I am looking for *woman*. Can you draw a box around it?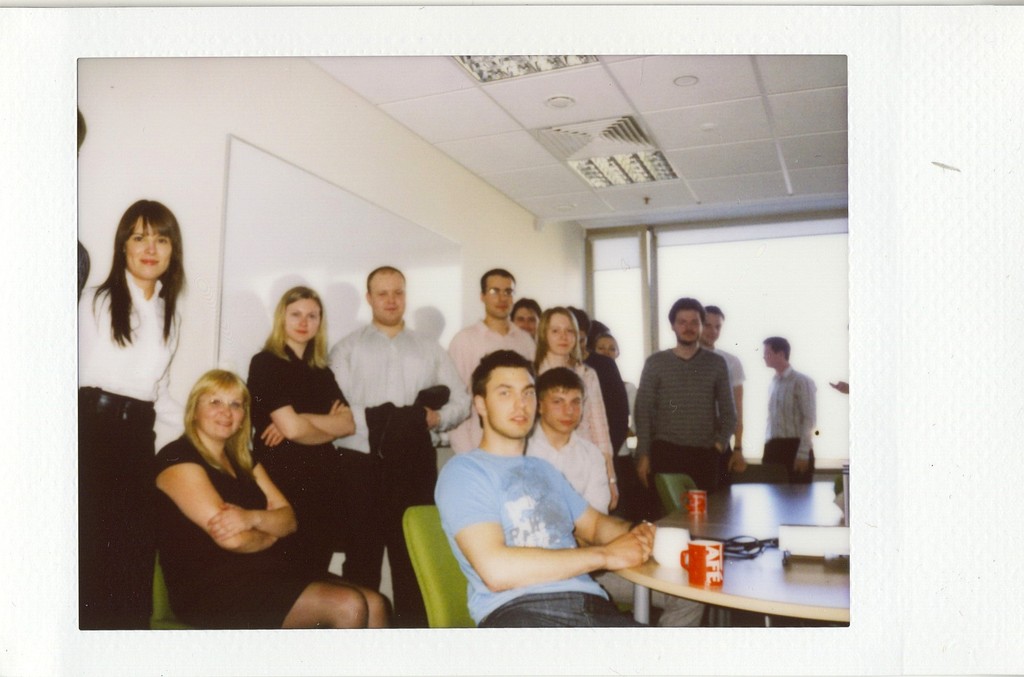
Sure, the bounding box is [left=240, top=284, right=356, bottom=569].
